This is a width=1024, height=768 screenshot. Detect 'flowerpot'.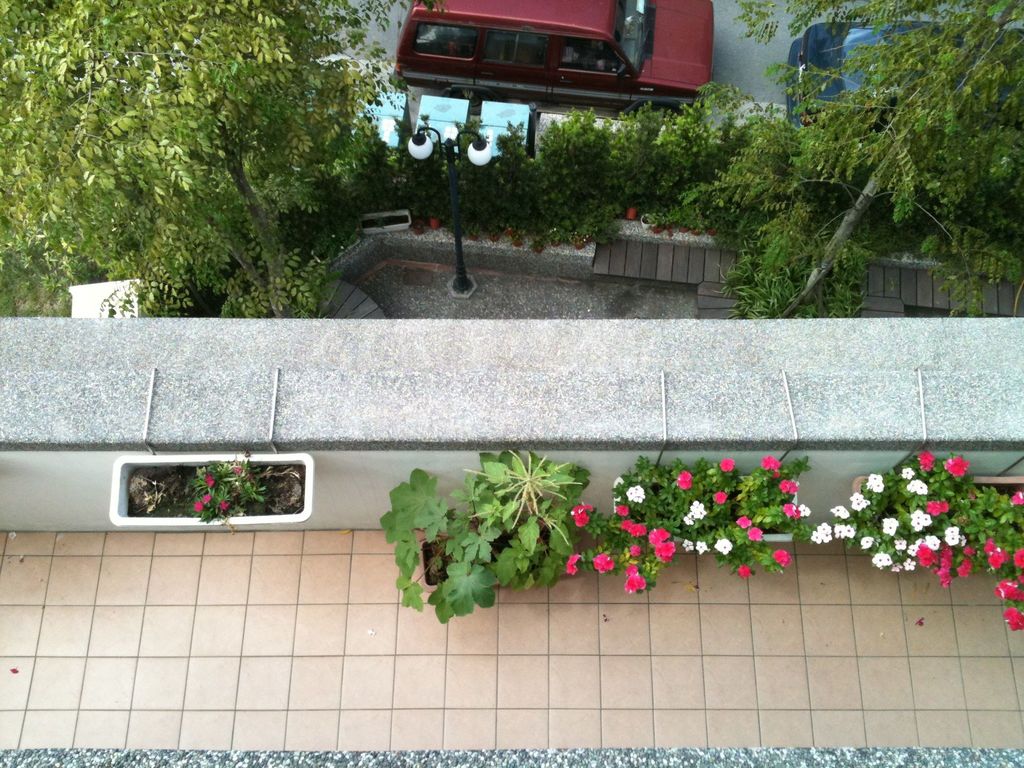
rect(123, 461, 300, 538).
